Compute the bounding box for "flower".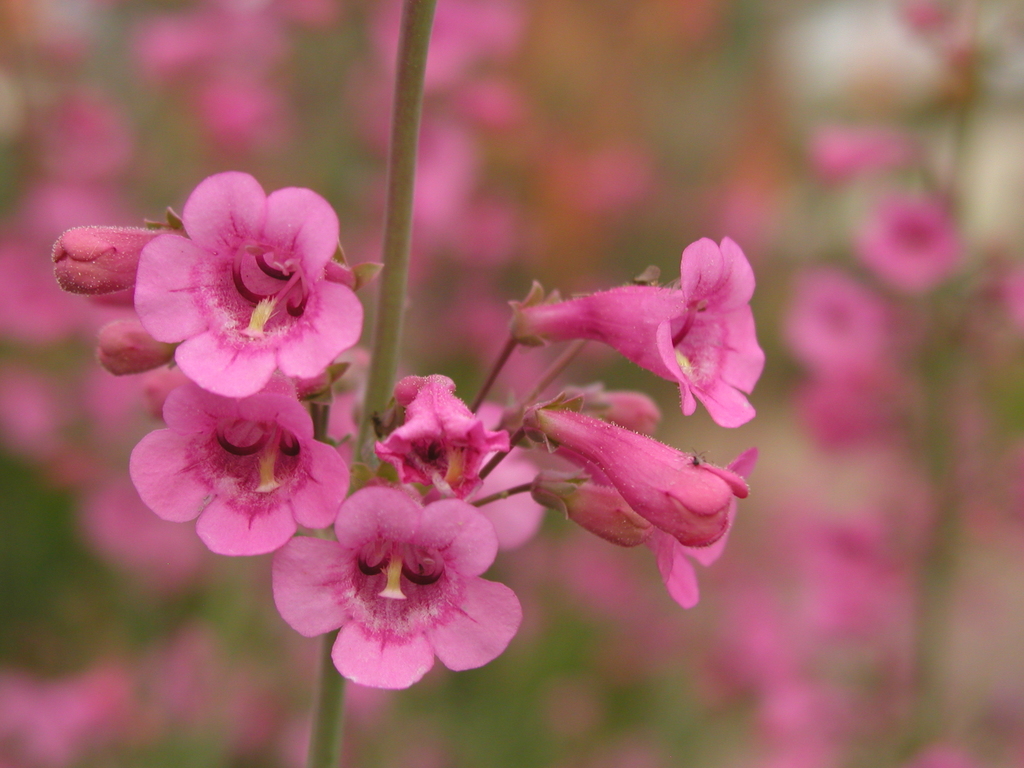
bbox(372, 373, 515, 492).
